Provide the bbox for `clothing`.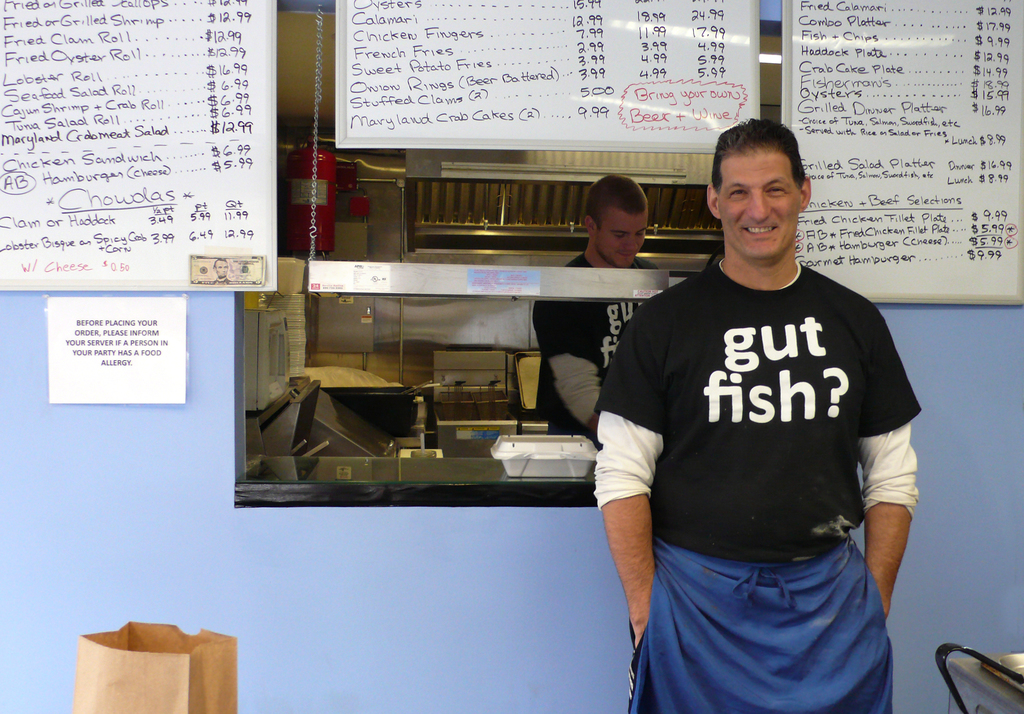
l=539, t=256, r=661, b=438.
